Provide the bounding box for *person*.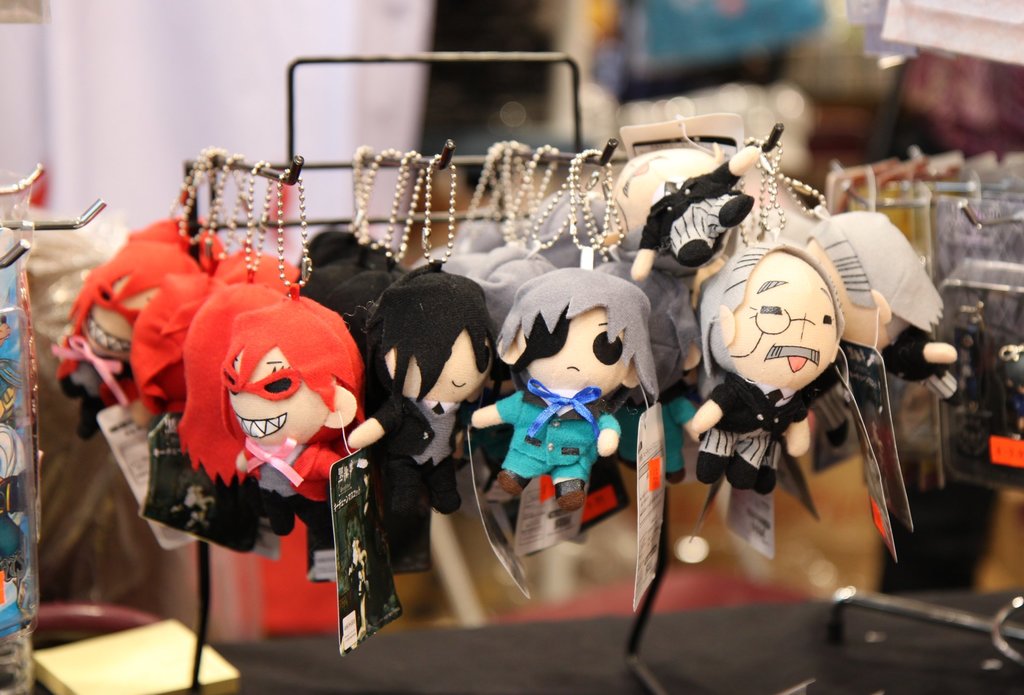
684/235/833/497.
